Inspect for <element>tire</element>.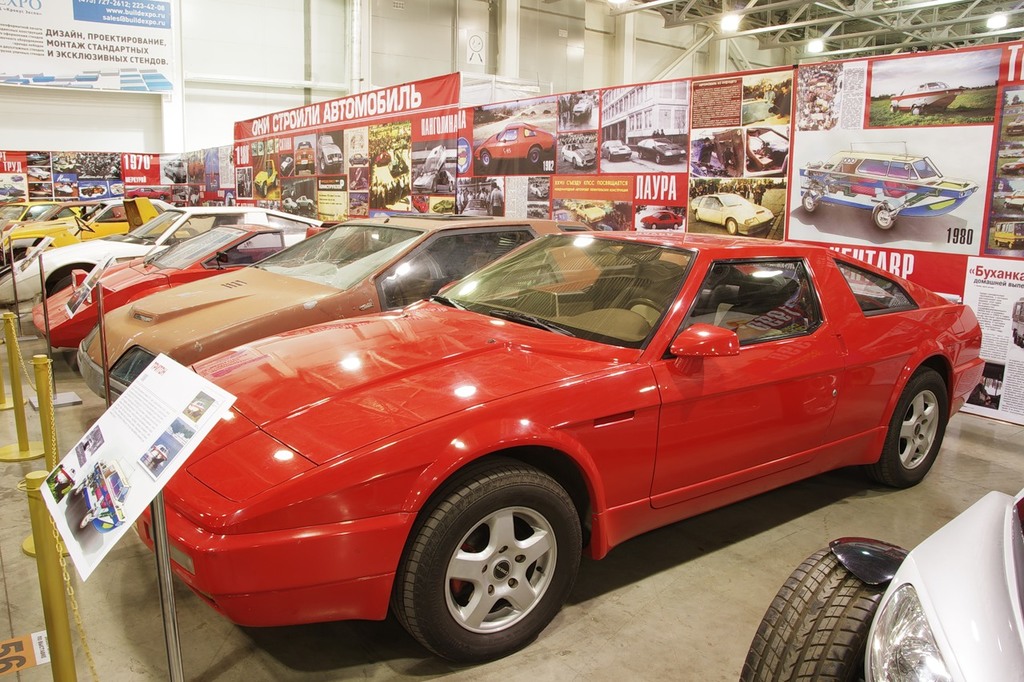
Inspection: pyautogui.locateOnScreen(990, 238, 1001, 247).
